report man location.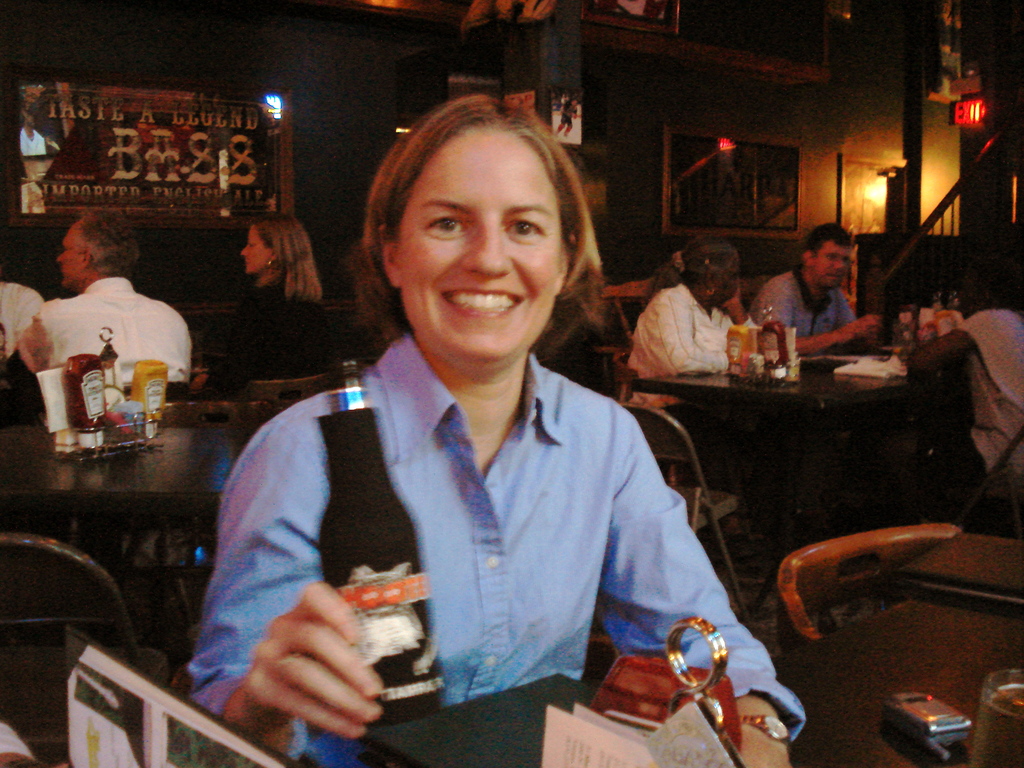
Report: 195, 97, 813, 767.
